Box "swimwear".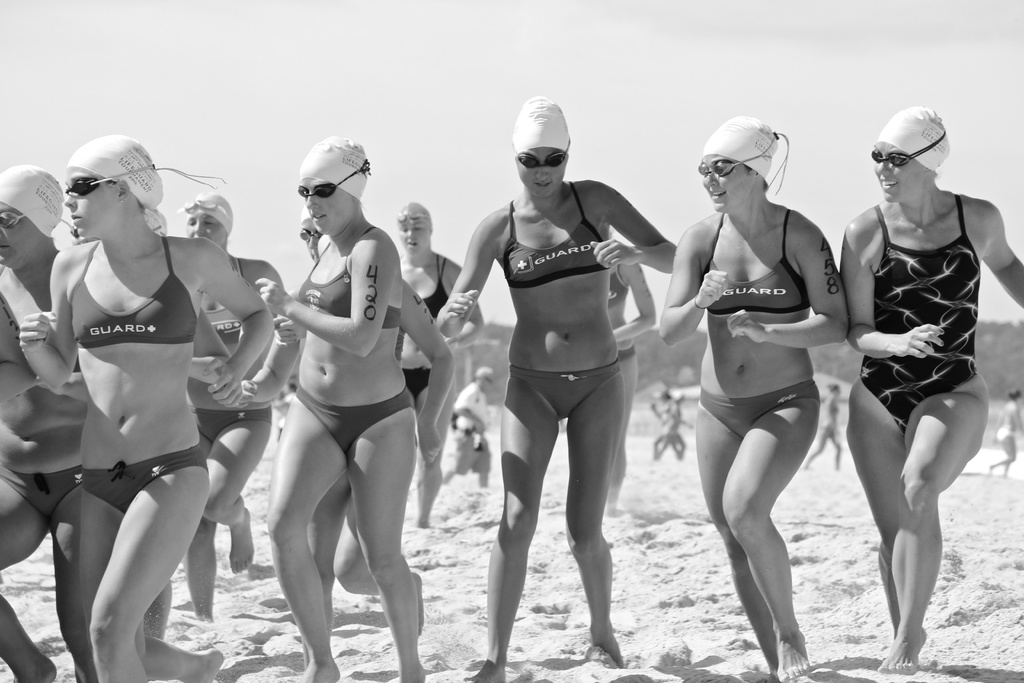
(left=399, top=369, right=435, bottom=395).
